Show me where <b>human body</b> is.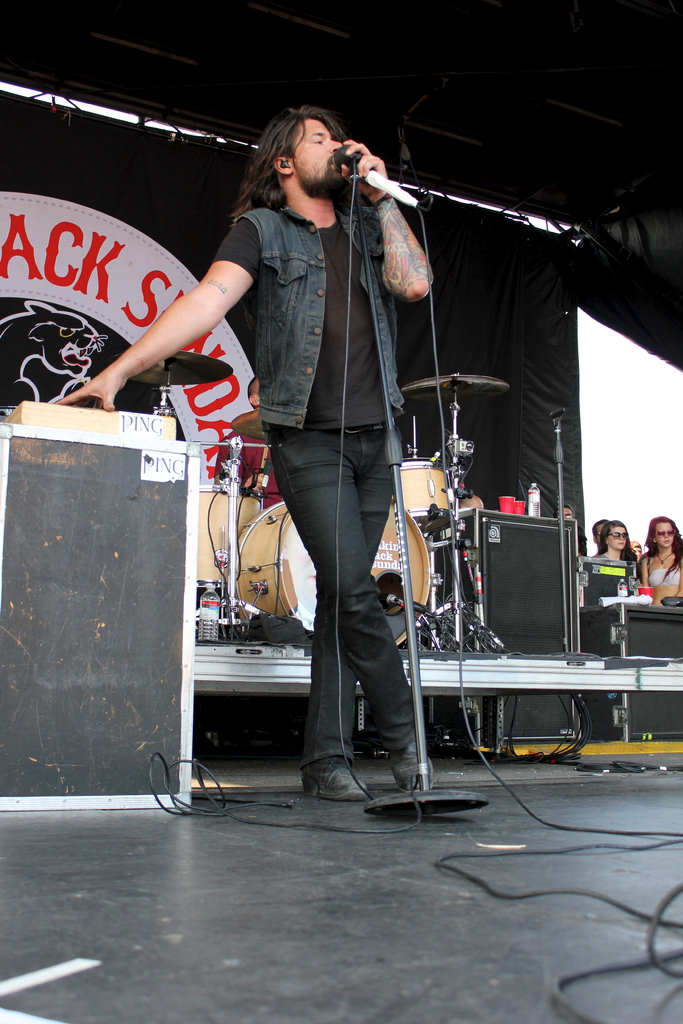
<b>human body</b> is at (x1=638, y1=545, x2=682, y2=607).
